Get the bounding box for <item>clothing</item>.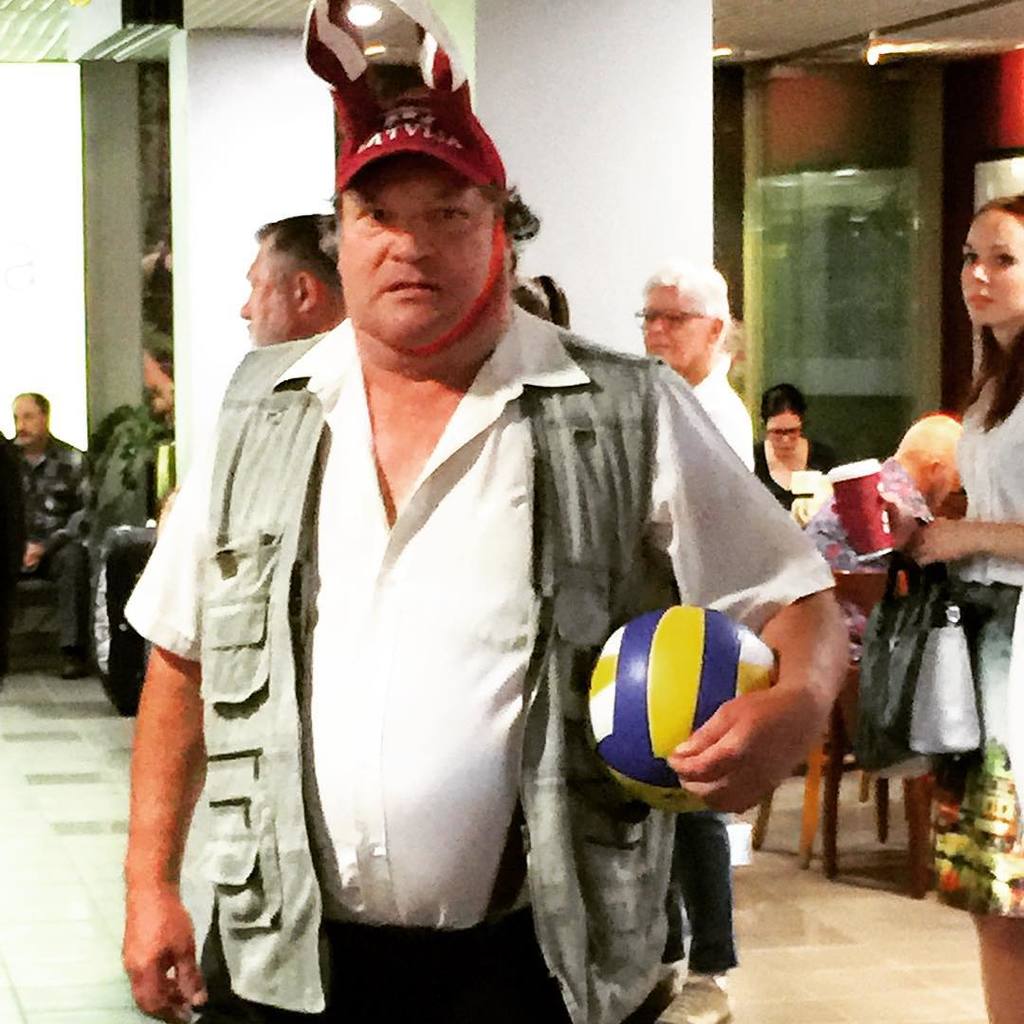
box=[932, 348, 1023, 894].
